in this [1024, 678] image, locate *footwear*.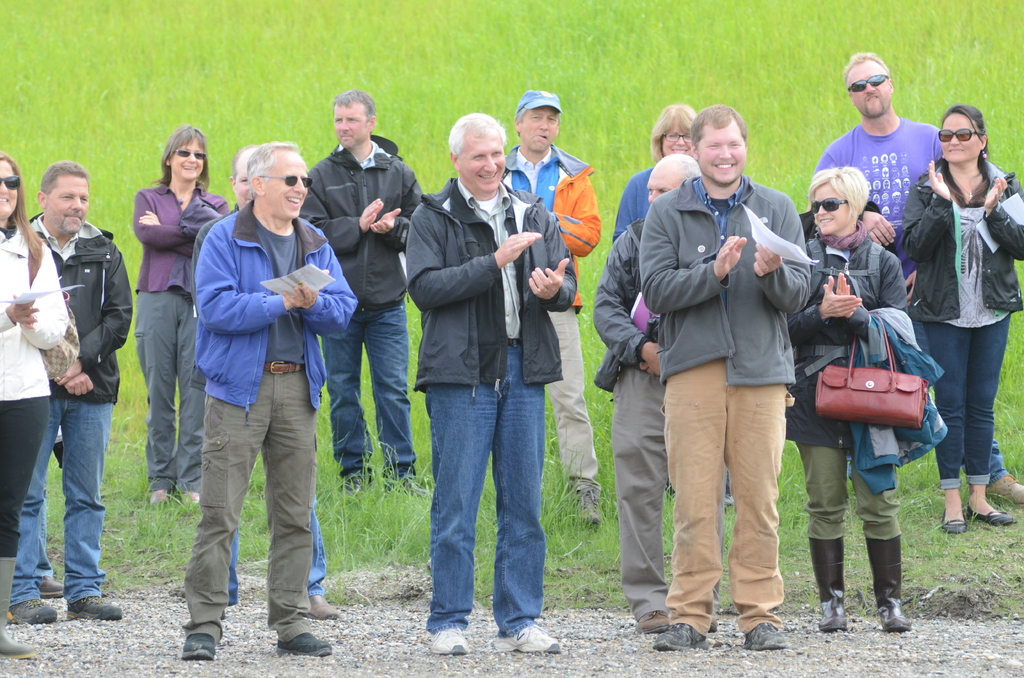
Bounding box: <region>388, 479, 433, 497</region>.
